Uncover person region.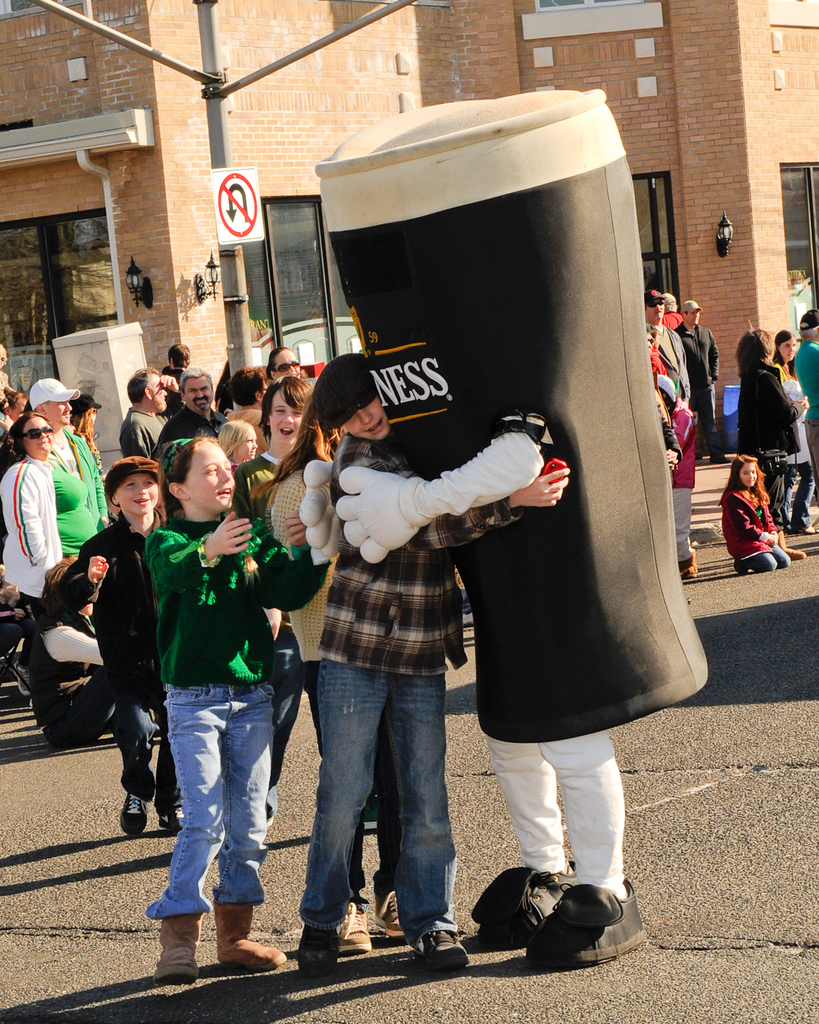
Uncovered: detection(18, 370, 102, 526).
